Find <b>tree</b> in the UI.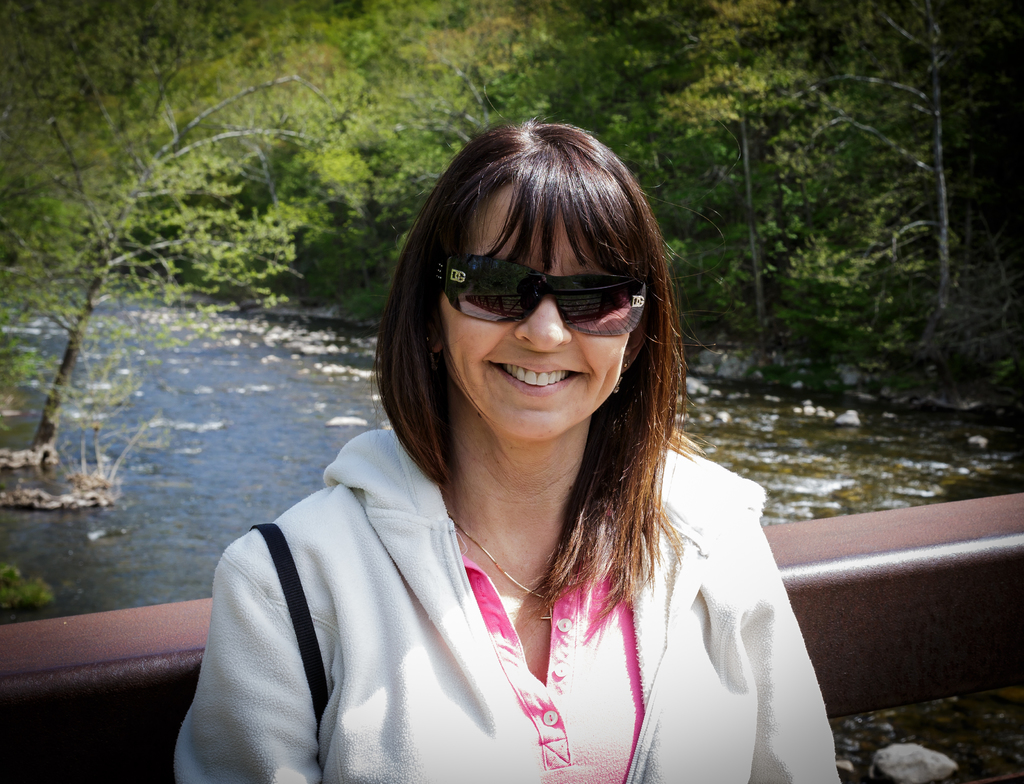
UI element at [5, 53, 285, 518].
